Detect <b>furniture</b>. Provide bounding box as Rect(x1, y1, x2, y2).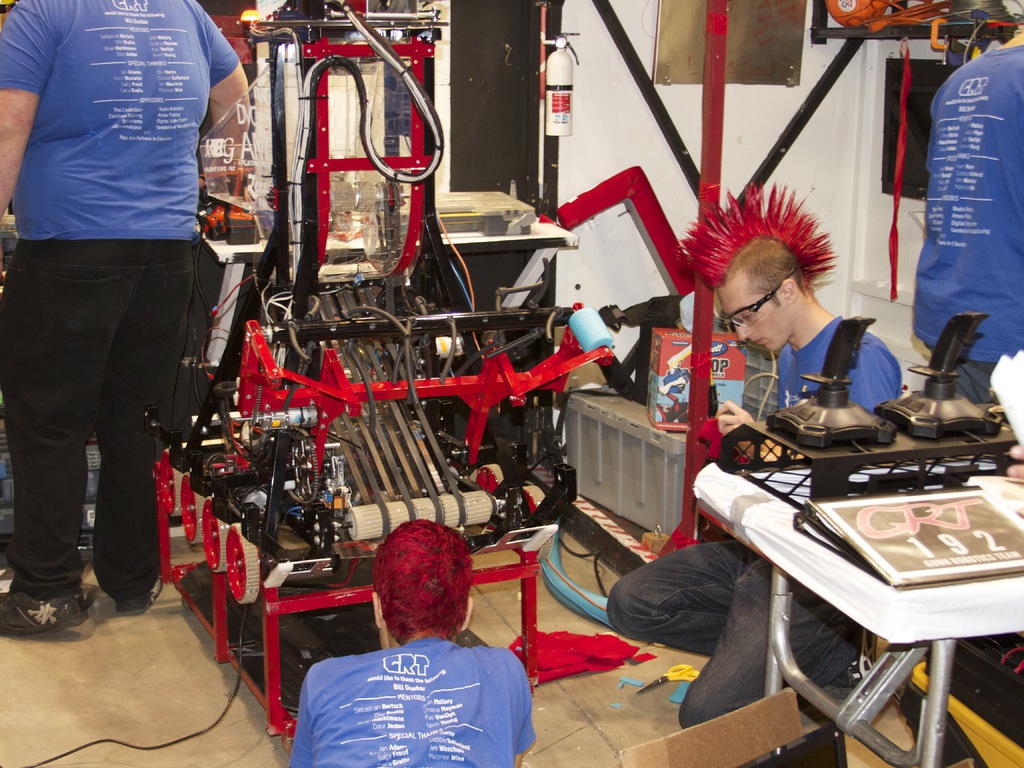
Rect(694, 461, 1023, 767).
